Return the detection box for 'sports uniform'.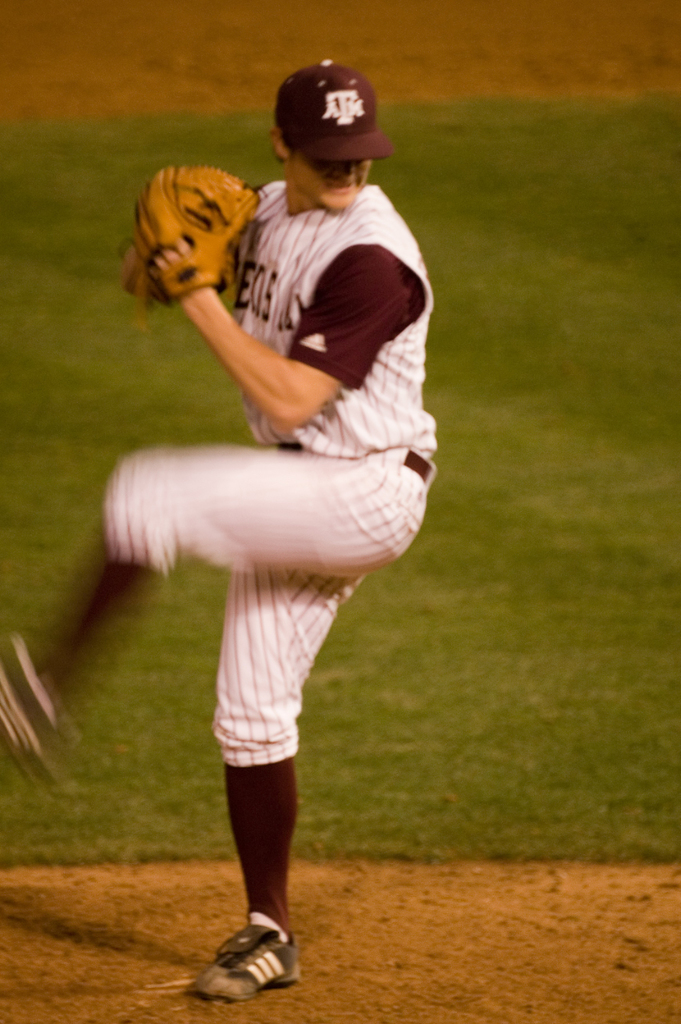
detection(94, 181, 443, 765).
